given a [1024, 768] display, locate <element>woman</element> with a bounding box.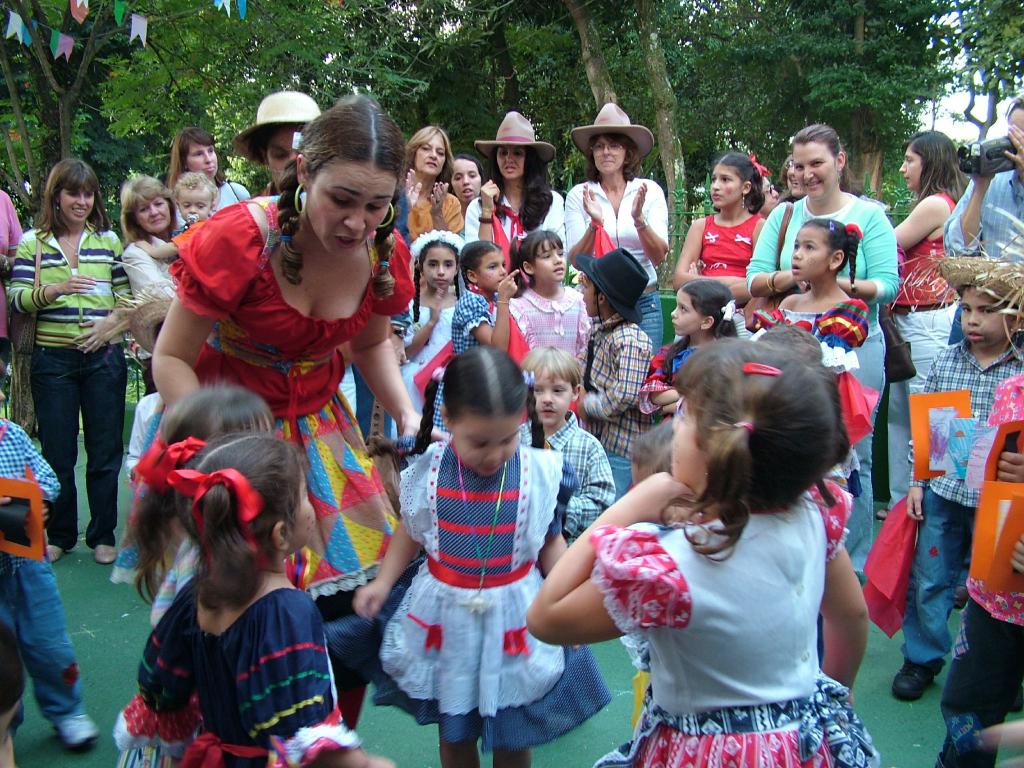
Located: bbox=[401, 128, 463, 264].
